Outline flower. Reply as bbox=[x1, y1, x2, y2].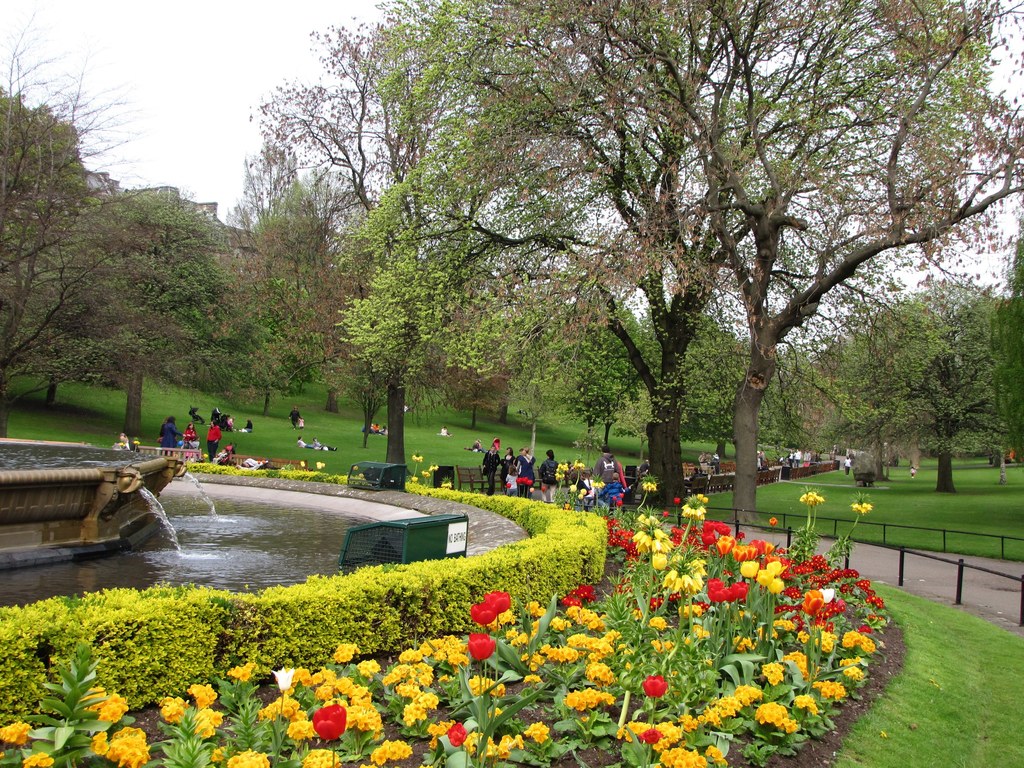
bbox=[619, 491, 624, 496].
